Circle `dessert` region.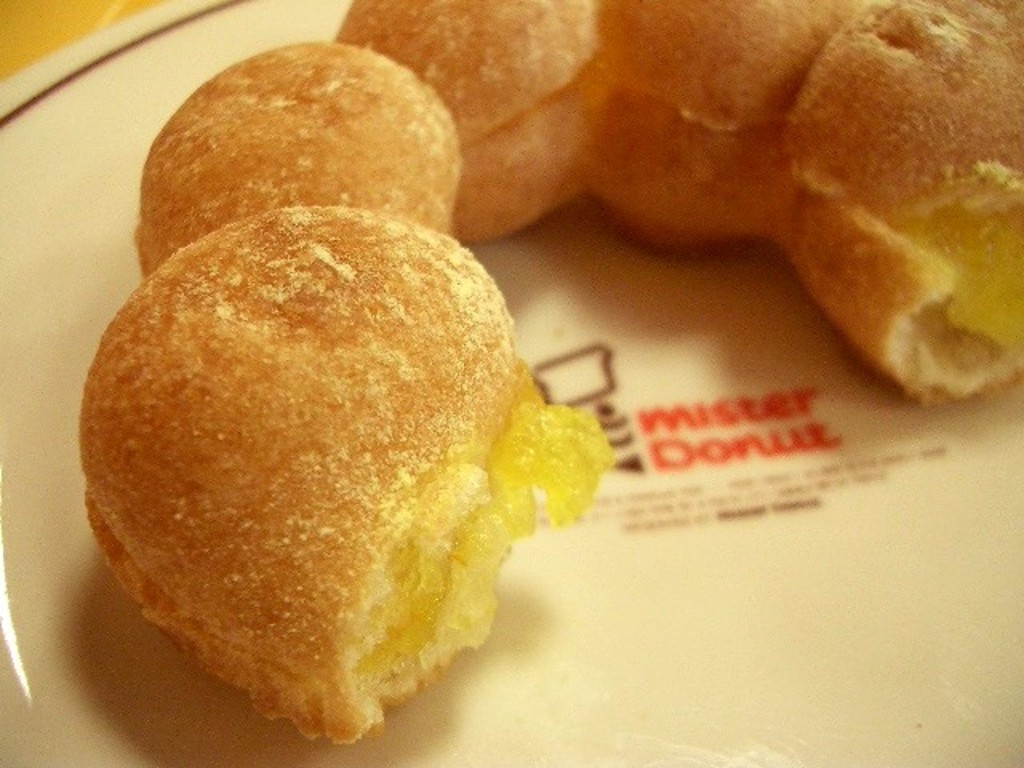
Region: locate(331, 0, 1022, 406).
